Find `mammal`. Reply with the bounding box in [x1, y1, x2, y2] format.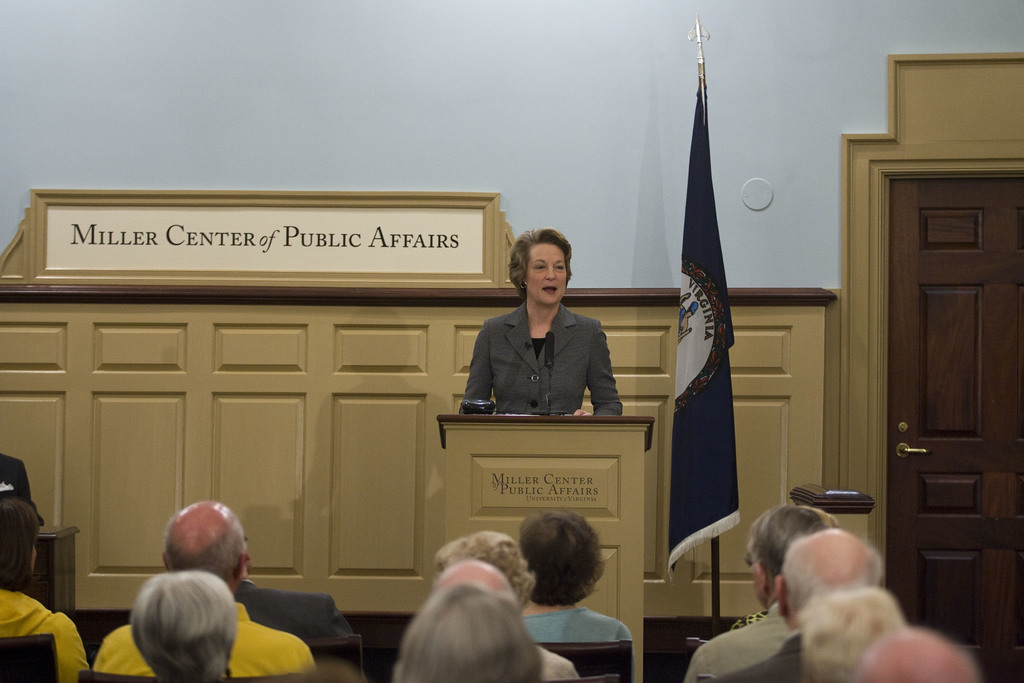
[734, 524, 881, 682].
